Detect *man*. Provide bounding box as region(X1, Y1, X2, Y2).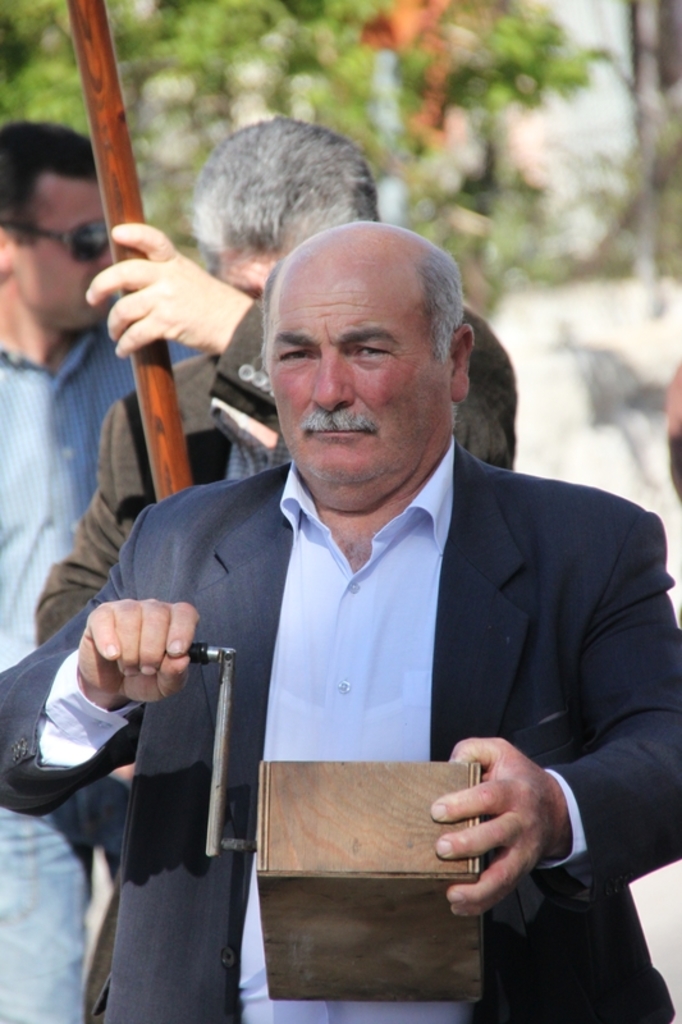
region(23, 114, 376, 1023).
